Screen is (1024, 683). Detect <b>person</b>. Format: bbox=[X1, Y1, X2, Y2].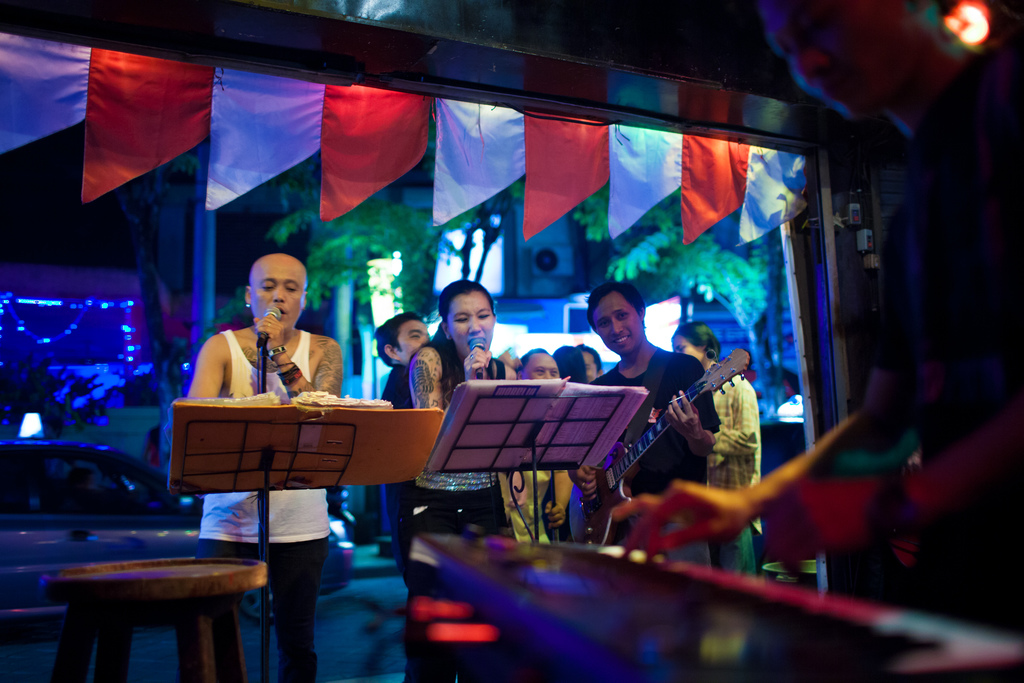
bbox=[578, 274, 719, 575].
